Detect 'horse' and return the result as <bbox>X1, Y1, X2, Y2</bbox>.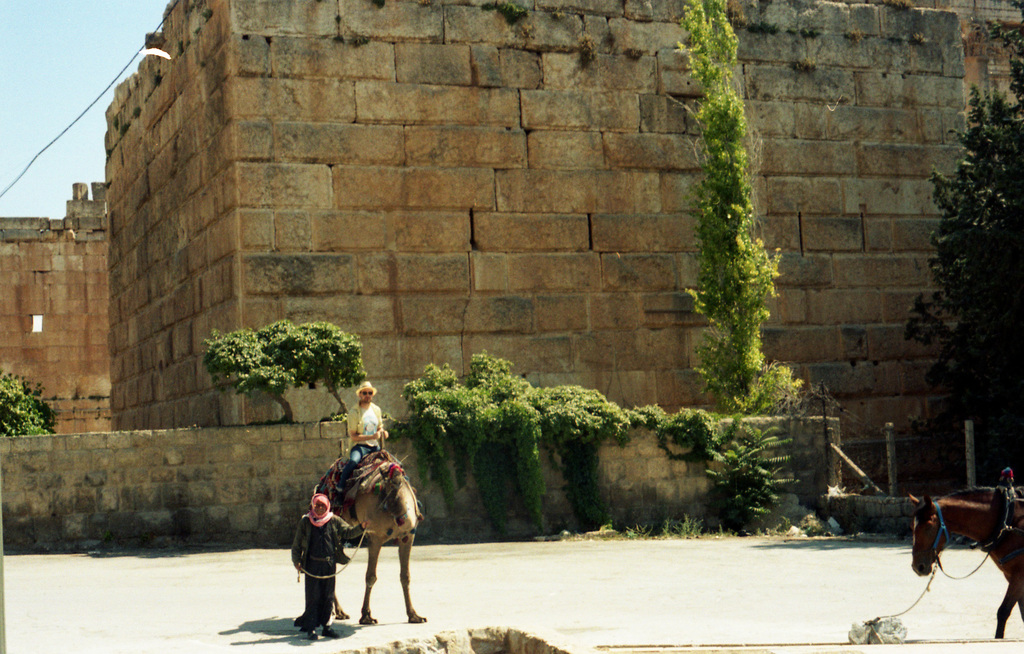
<bbox>312, 449, 426, 625</bbox>.
